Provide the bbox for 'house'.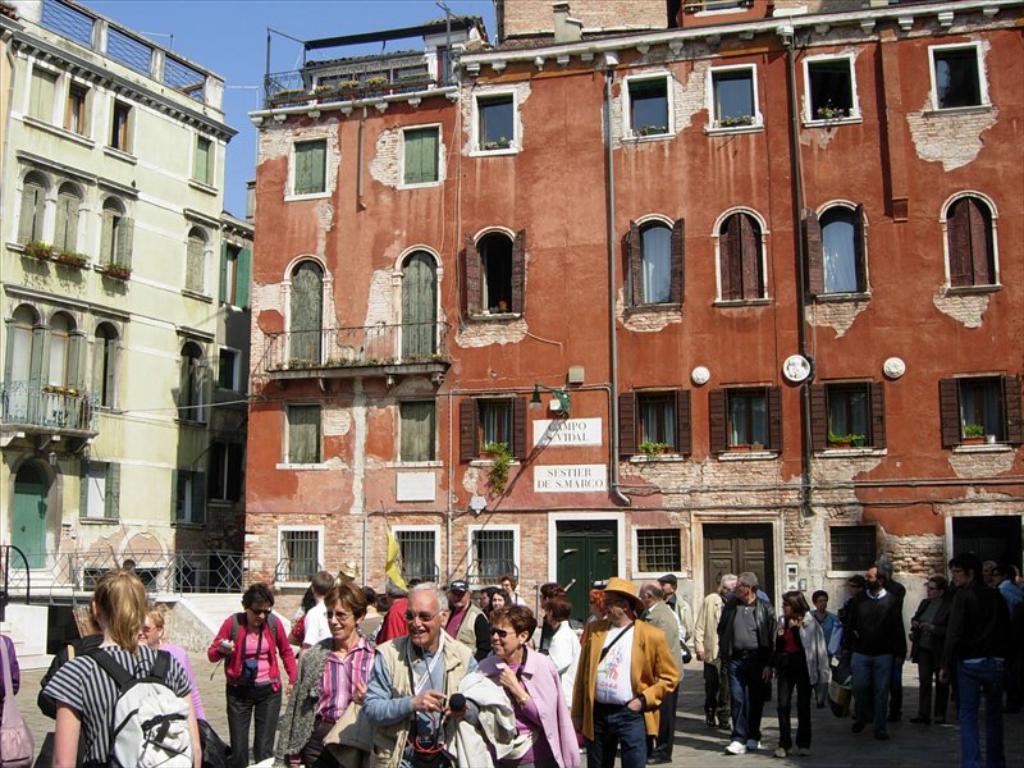
left=237, top=0, right=1023, bottom=658.
